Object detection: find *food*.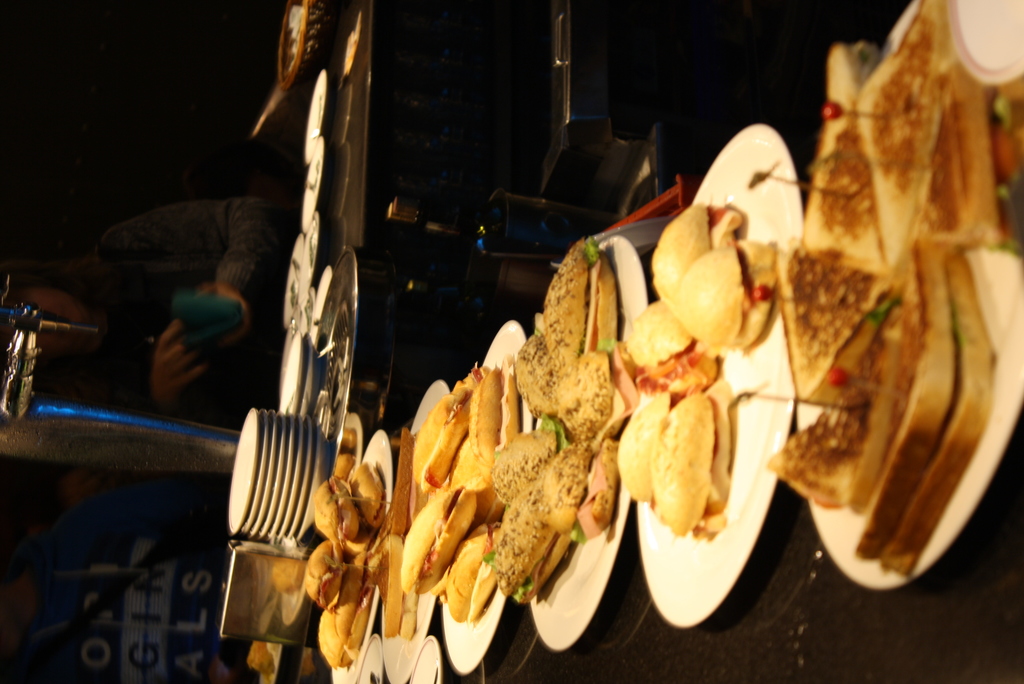
851/1/1008/271.
